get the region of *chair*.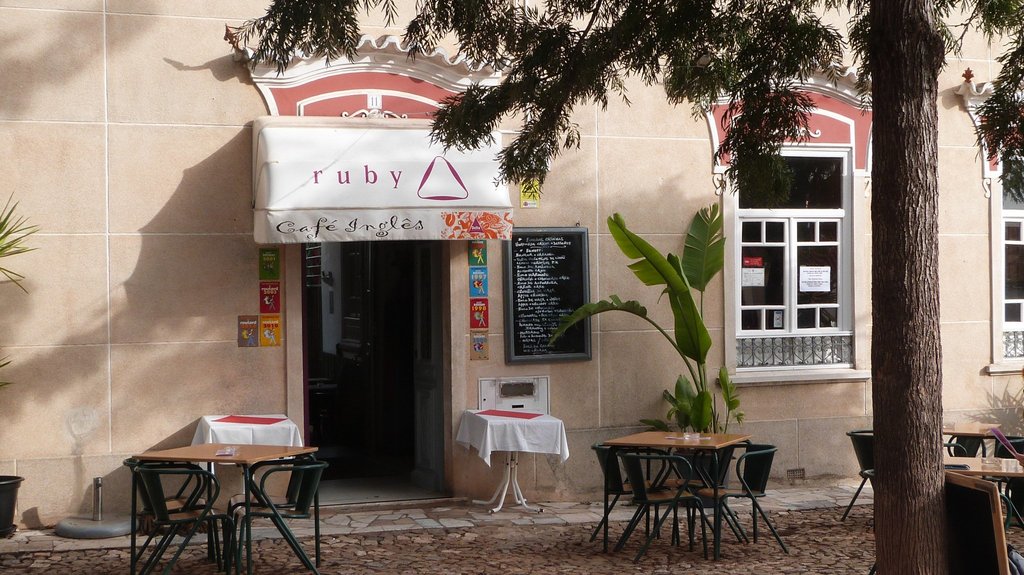
pyautogui.locateOnScreen(719, 441, 783, 549).
